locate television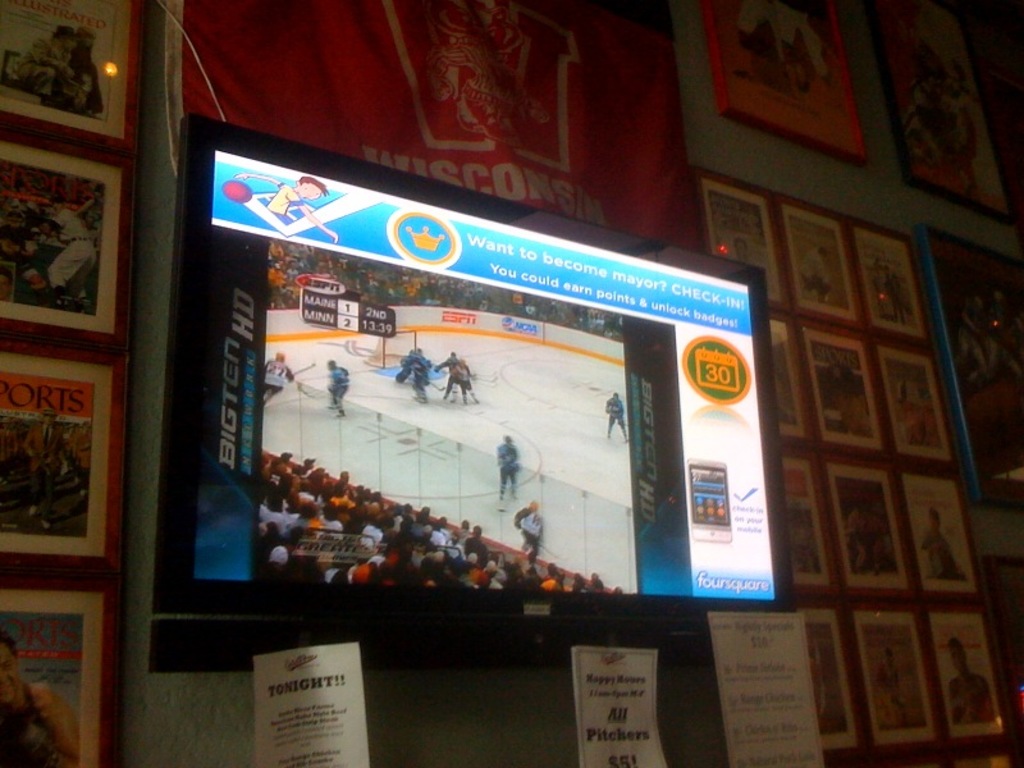
{"left": 161, "top": 106, "right": 785, "bottom": 664}
